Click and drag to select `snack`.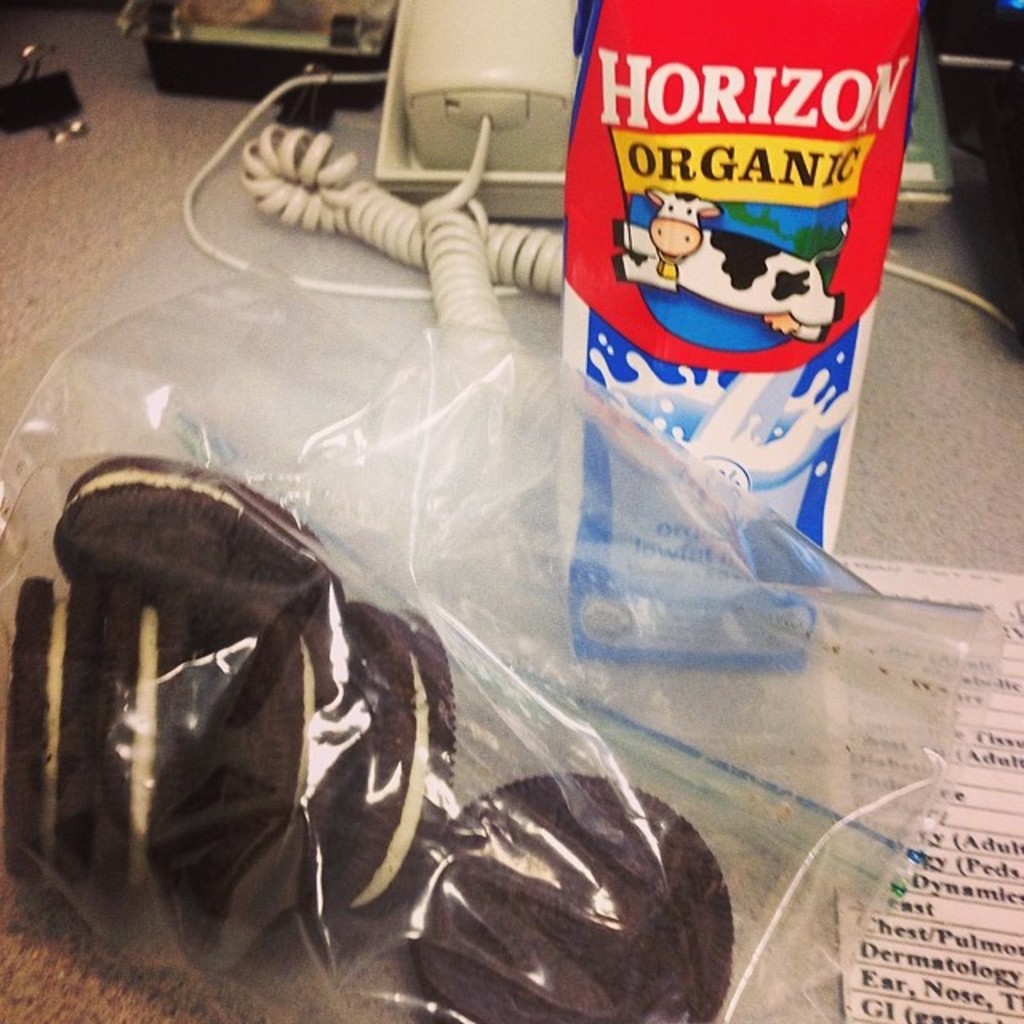
Selection: l=411, t=765, r=739, b=1022.
